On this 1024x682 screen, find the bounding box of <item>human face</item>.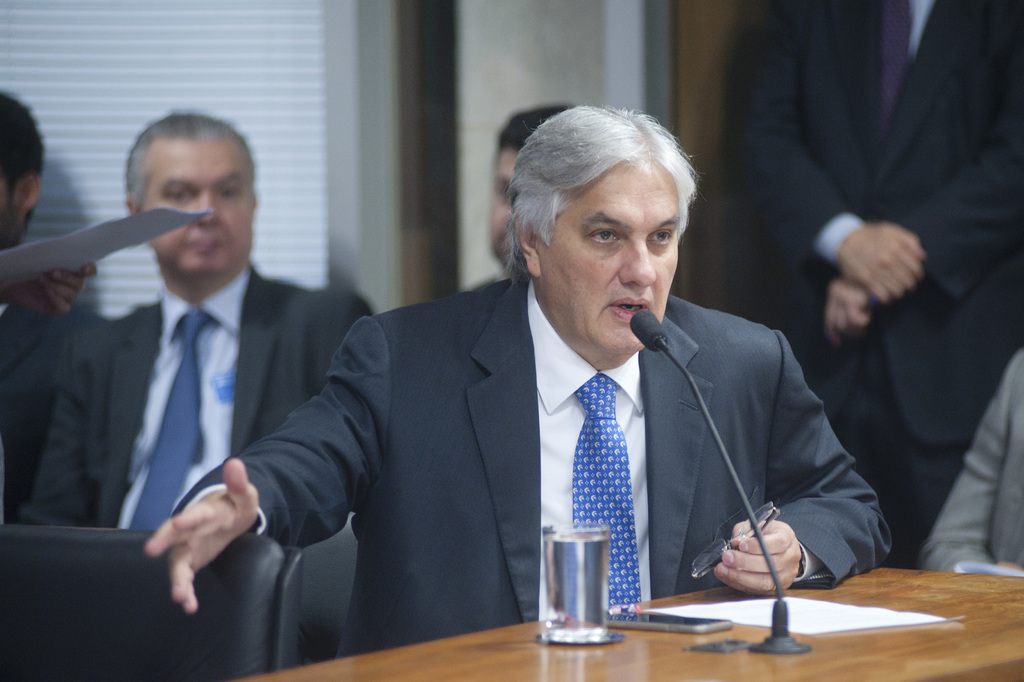
Bounding box: <bbox>143, 141, 253, 275</bbox>.
